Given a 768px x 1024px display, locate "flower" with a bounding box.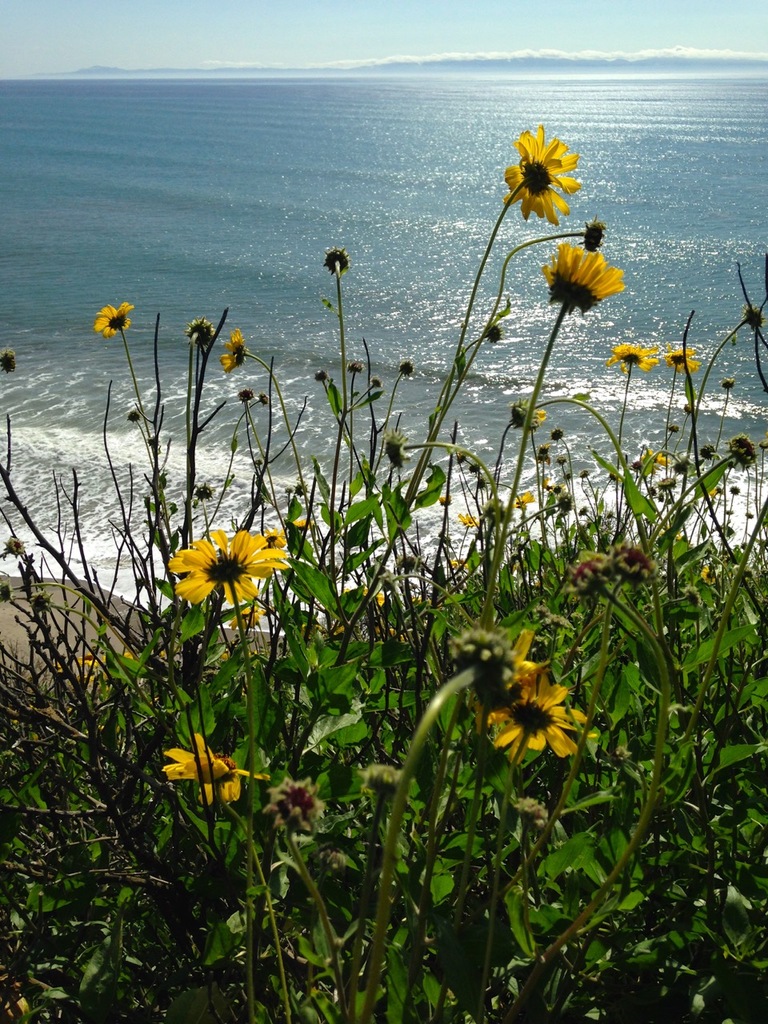
Located: <box>94,304,130,341</box>.
